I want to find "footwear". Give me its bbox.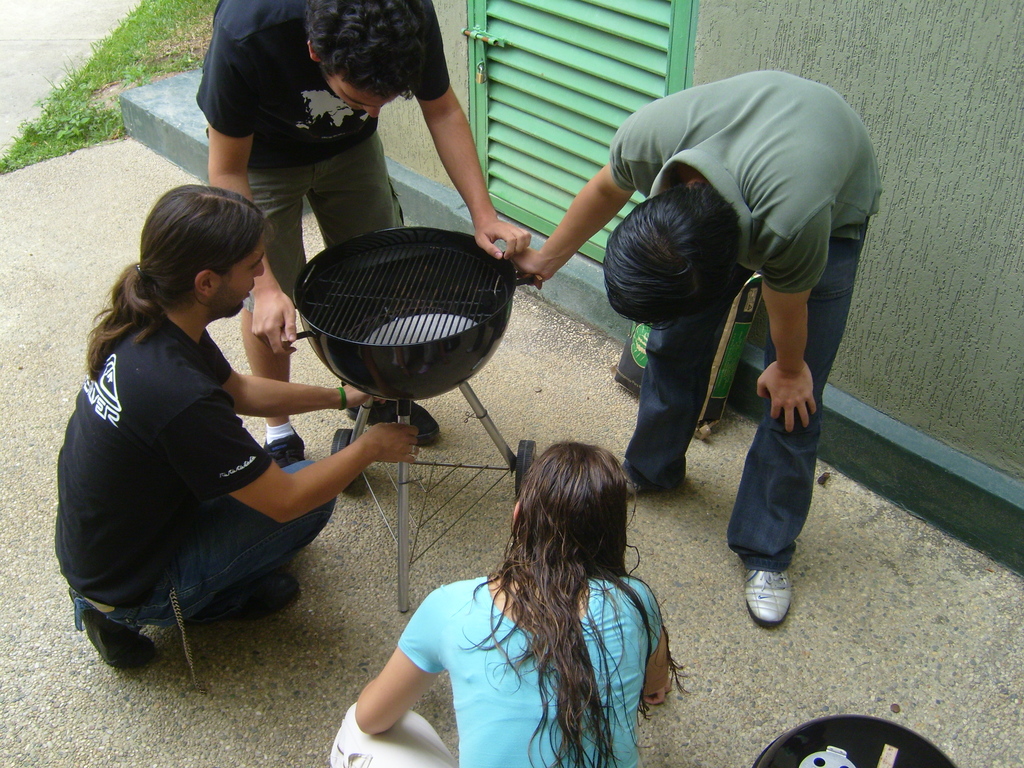
(left=63, top=599, right=152, bottom=673).
